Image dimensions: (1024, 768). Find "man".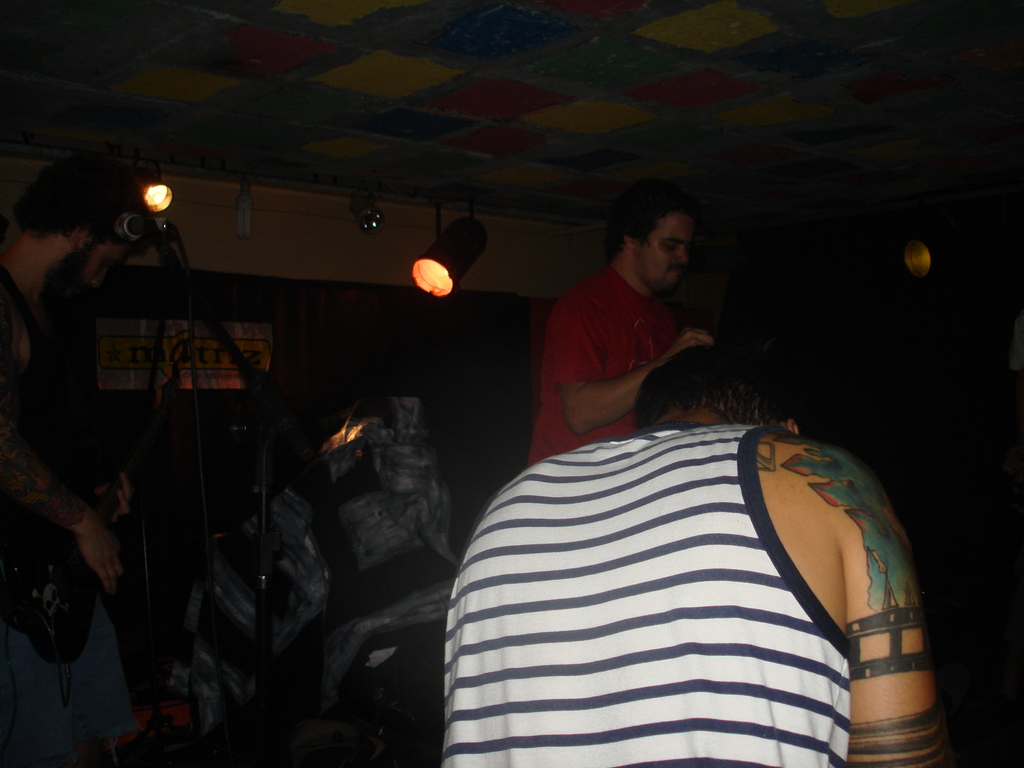
(x1=0, y1=164, x2=174, y2=767).
